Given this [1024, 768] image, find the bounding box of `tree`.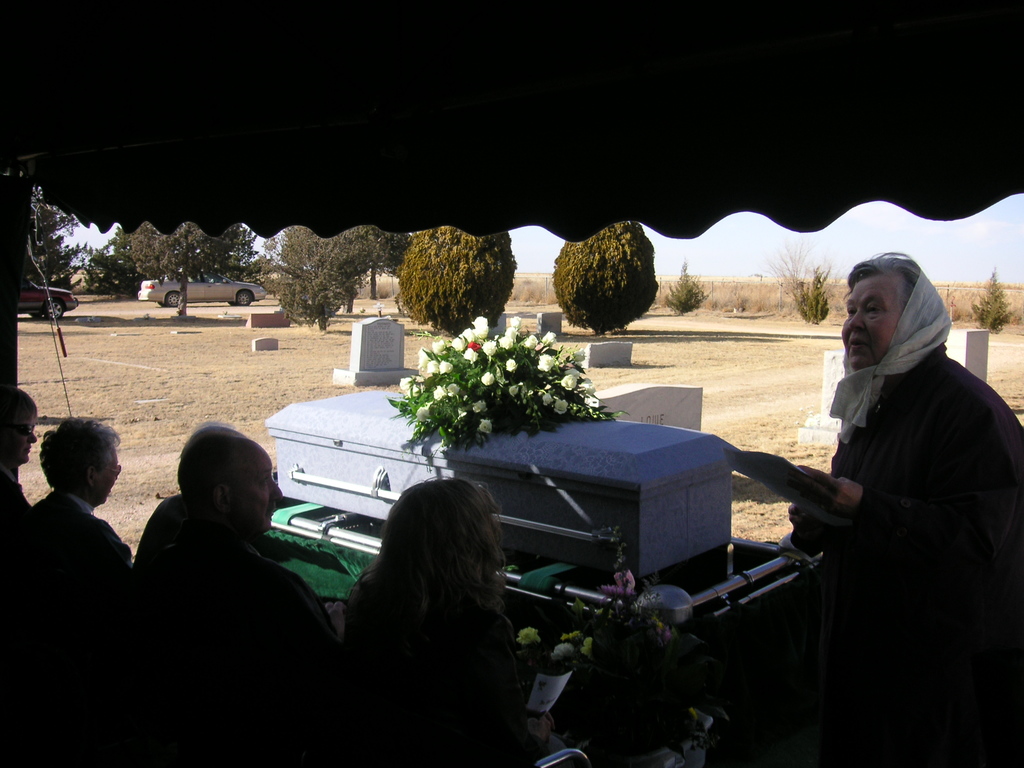
766/237/819/303.
